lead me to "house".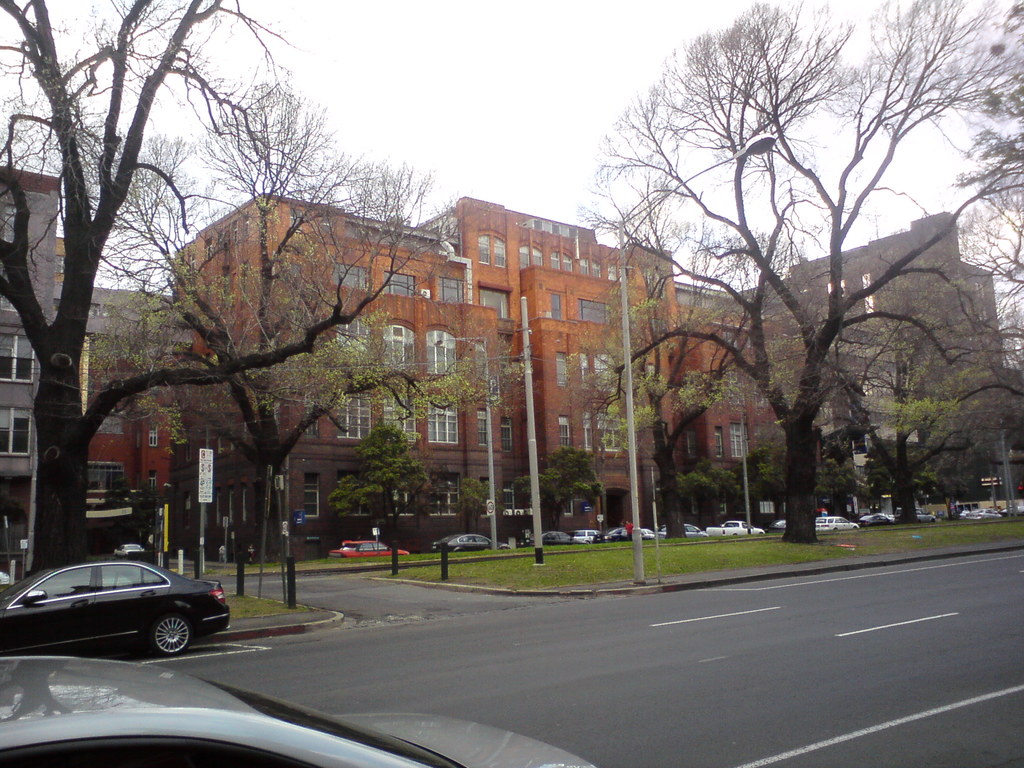
Lead to [x1=90, y1=282, x2=177, y2=533].
